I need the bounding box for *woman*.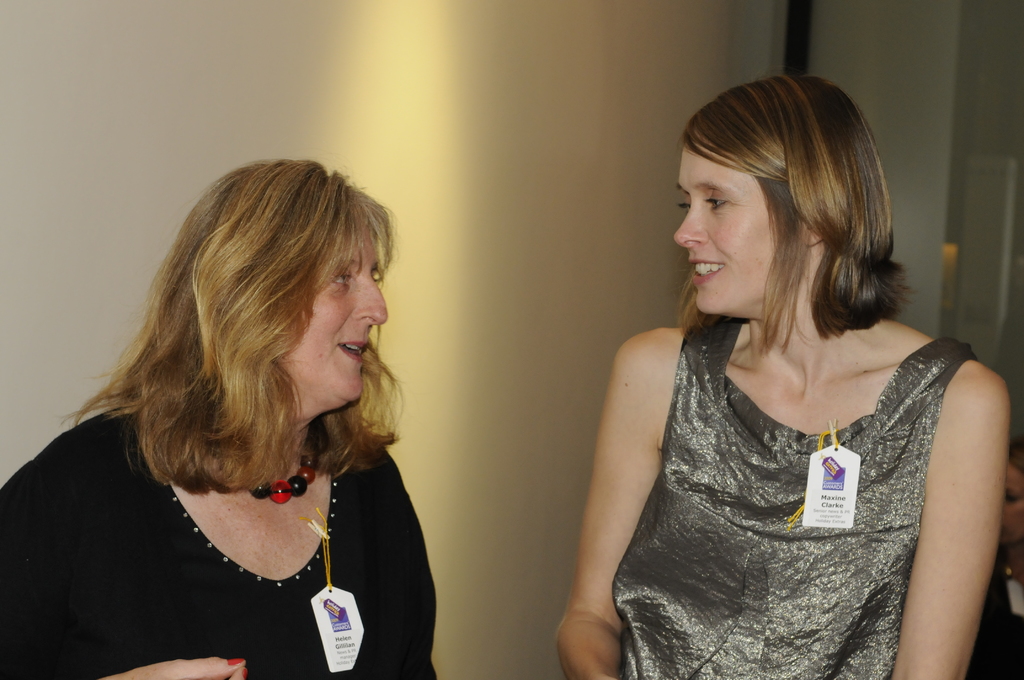
Here it is: detection(21, 140, 460, 679).
